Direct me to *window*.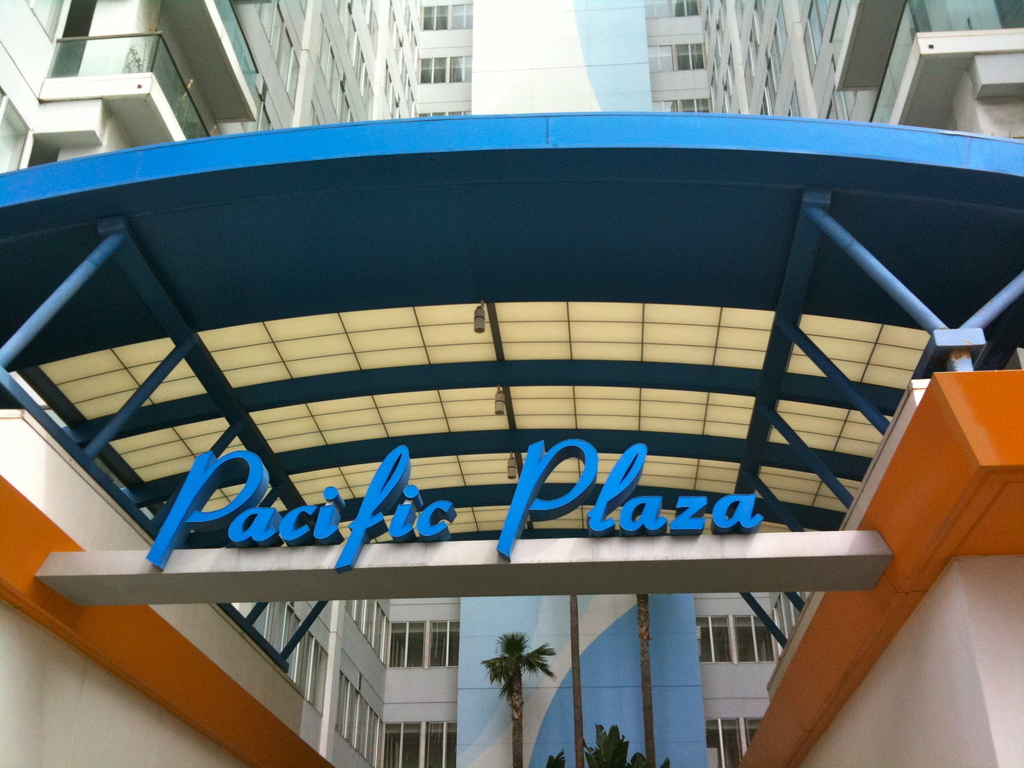
Direction: crop(692, 612, 778, 661).
